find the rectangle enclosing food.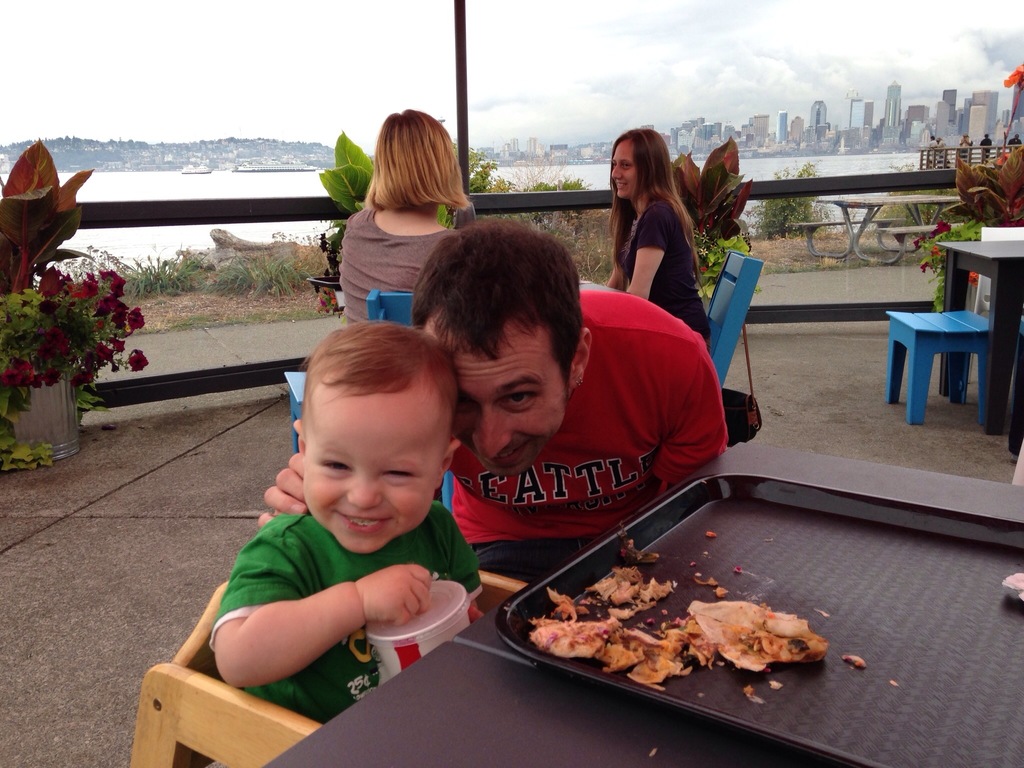
[522, 539, 833, 692].
